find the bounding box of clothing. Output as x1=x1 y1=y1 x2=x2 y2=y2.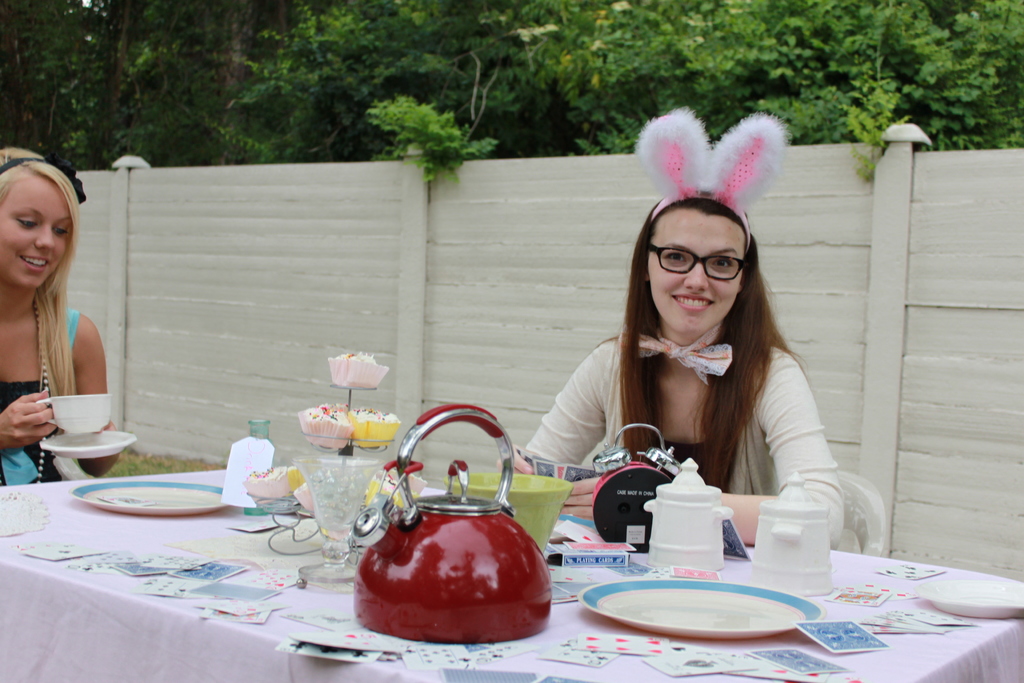
x1=509 y1=276 x2=879 y2=522.
